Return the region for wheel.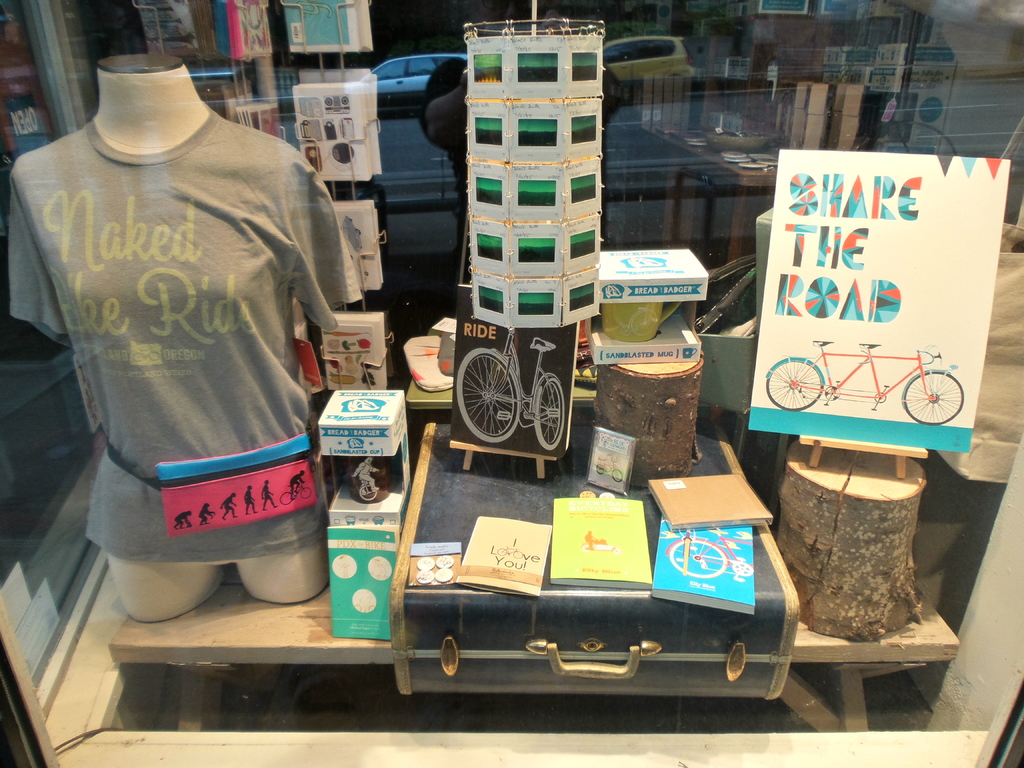
(765, 360, 824, 410).
